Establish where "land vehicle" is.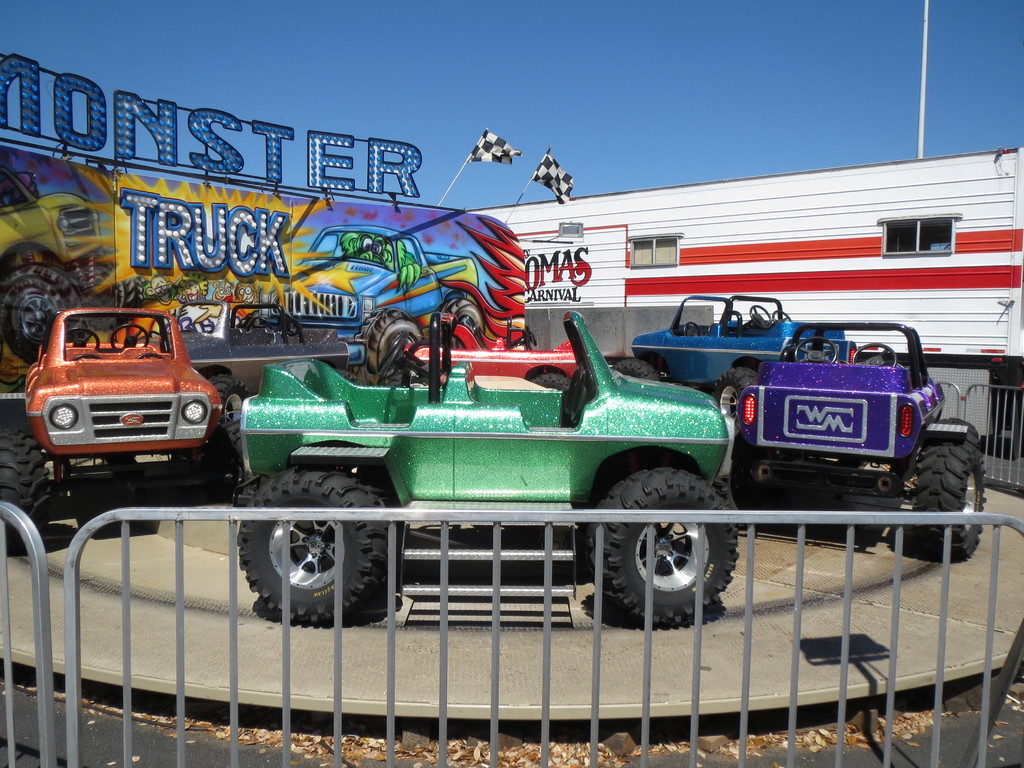
Established at x1=740 y1=320 x2=962 y2=524.
